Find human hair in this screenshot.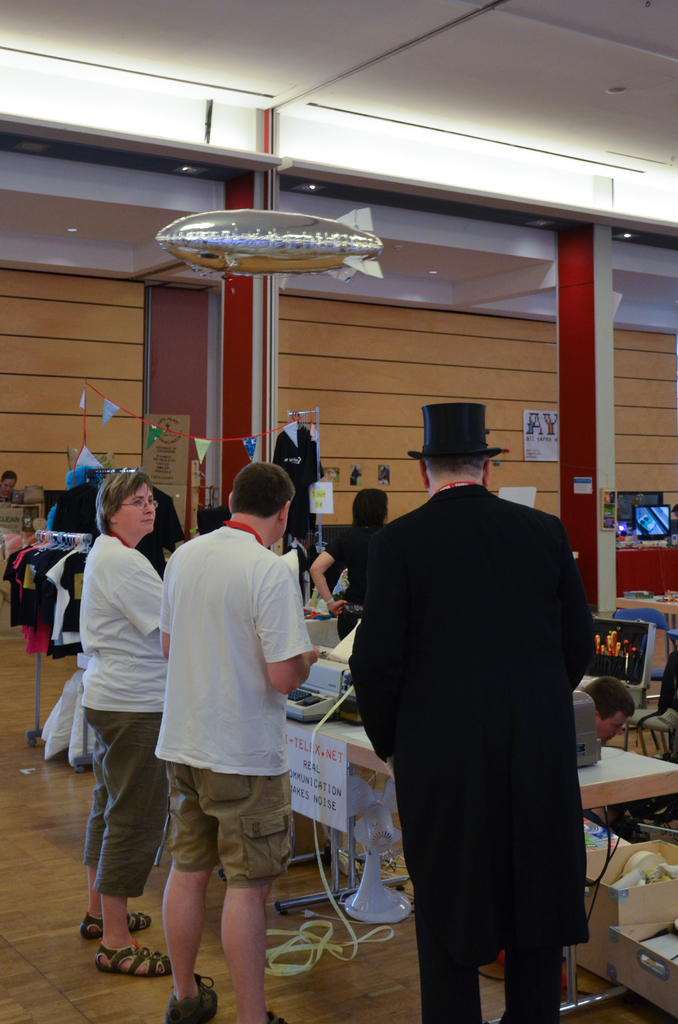
The bounding box for human hair is rect(0, 472, 20, 483).
